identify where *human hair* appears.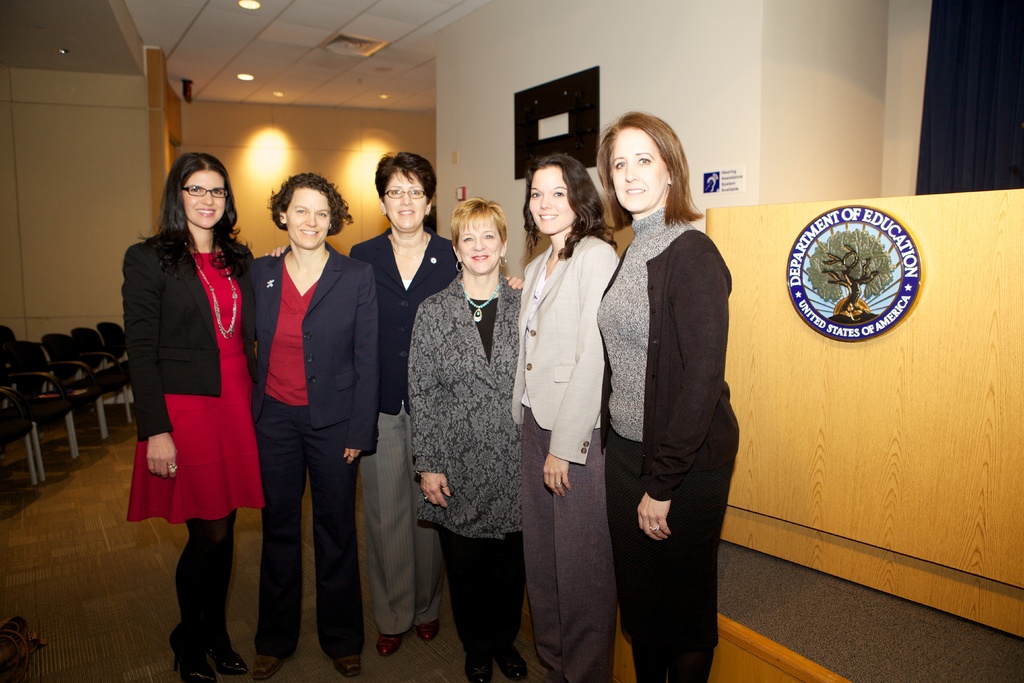
Appears at 269,173,353,242.
